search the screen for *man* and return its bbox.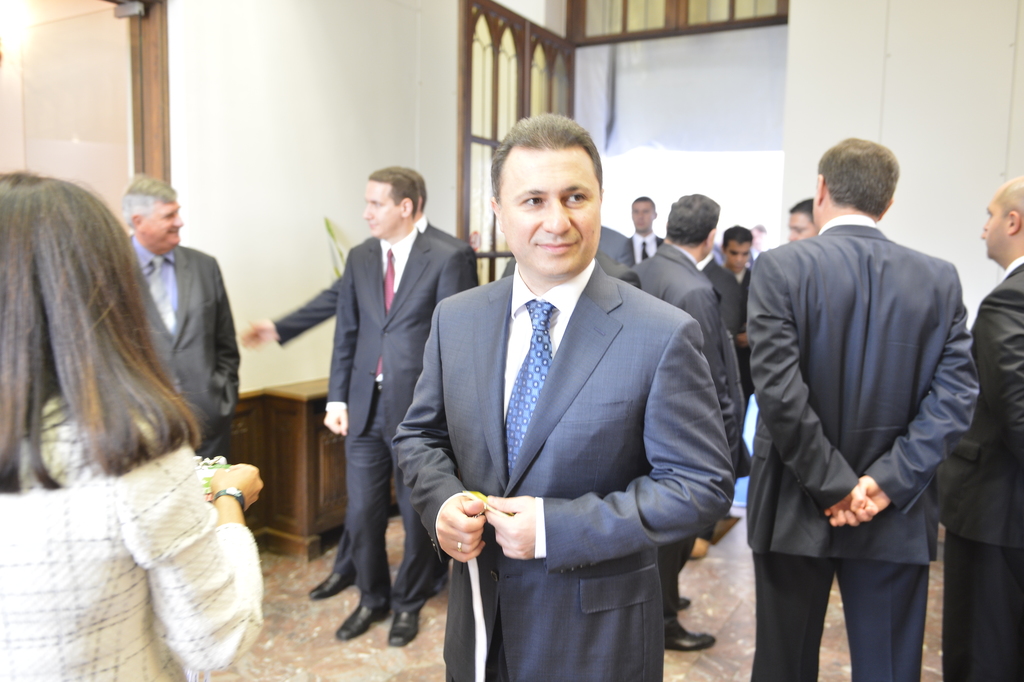
Found: l=739, t=136, r=976, b=681.
